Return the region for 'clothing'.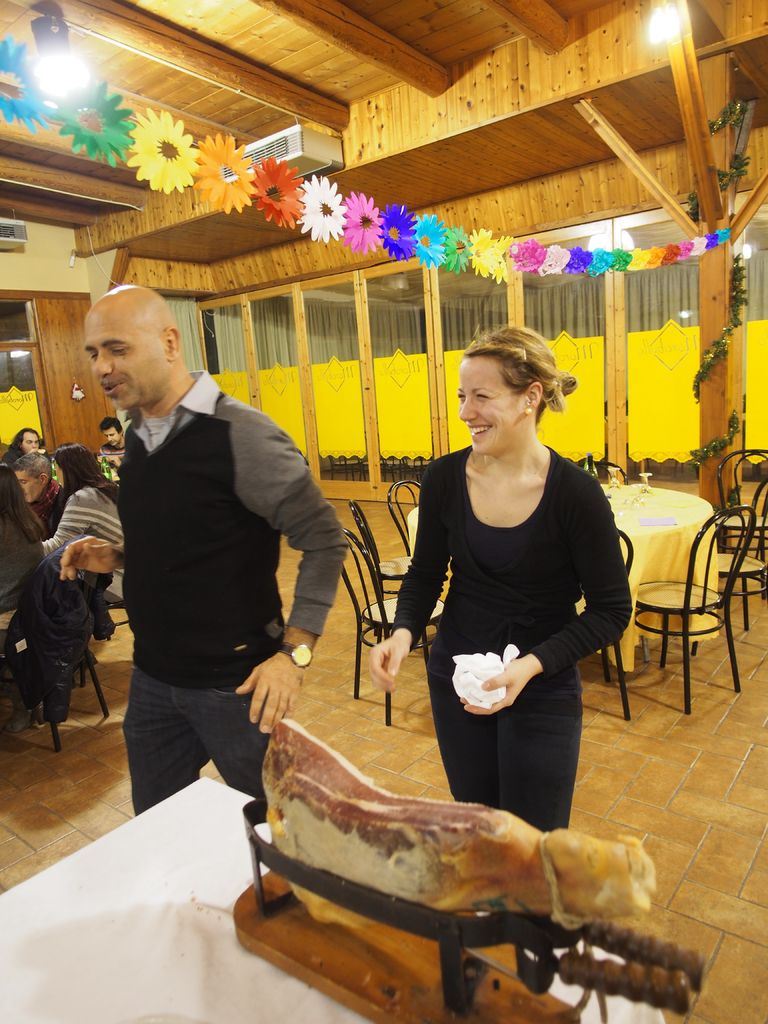
<bbox>0, 458, 45, 607</bbox>.
